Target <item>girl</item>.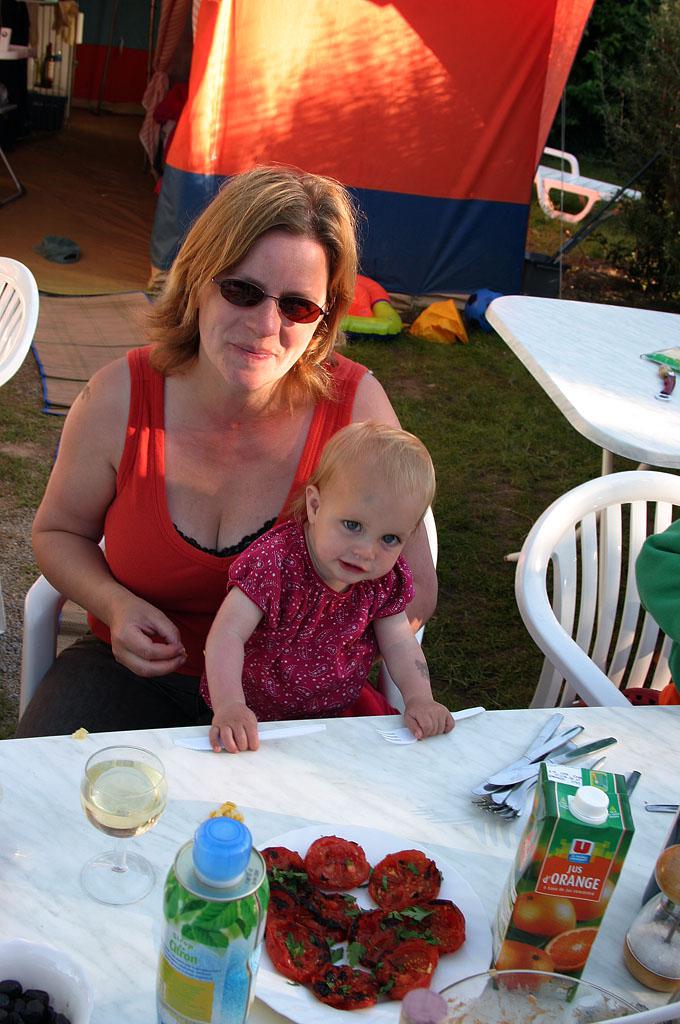
Target region: [x1=192, y1=419, x2=455, y2=752].
